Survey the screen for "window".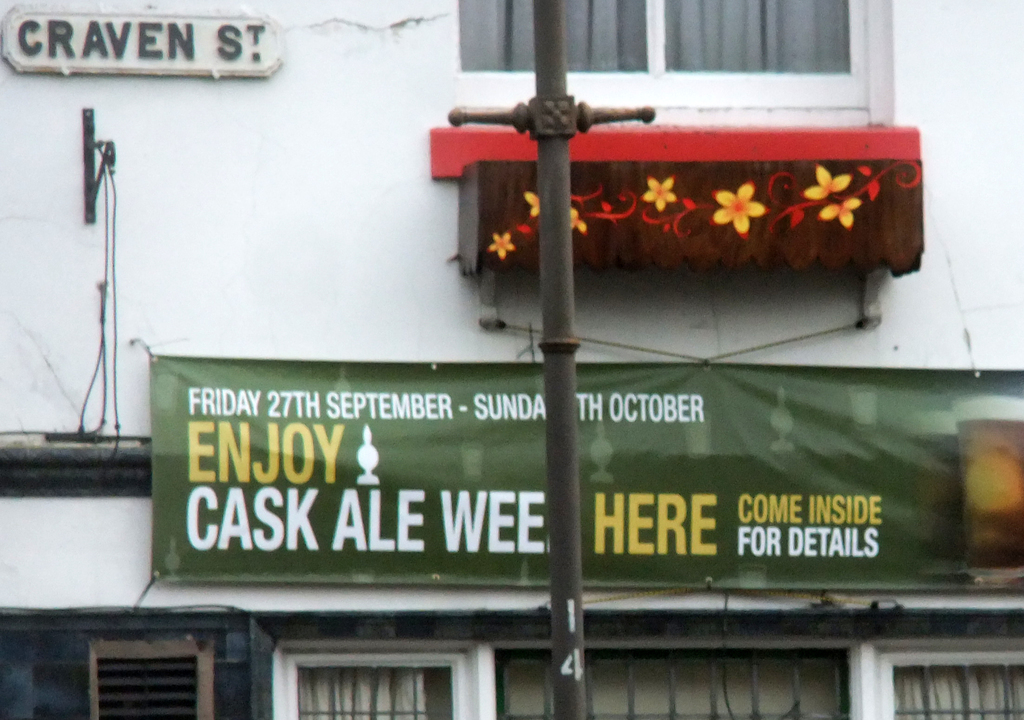
Survey found: select_region(449, 0, 860, 80).
